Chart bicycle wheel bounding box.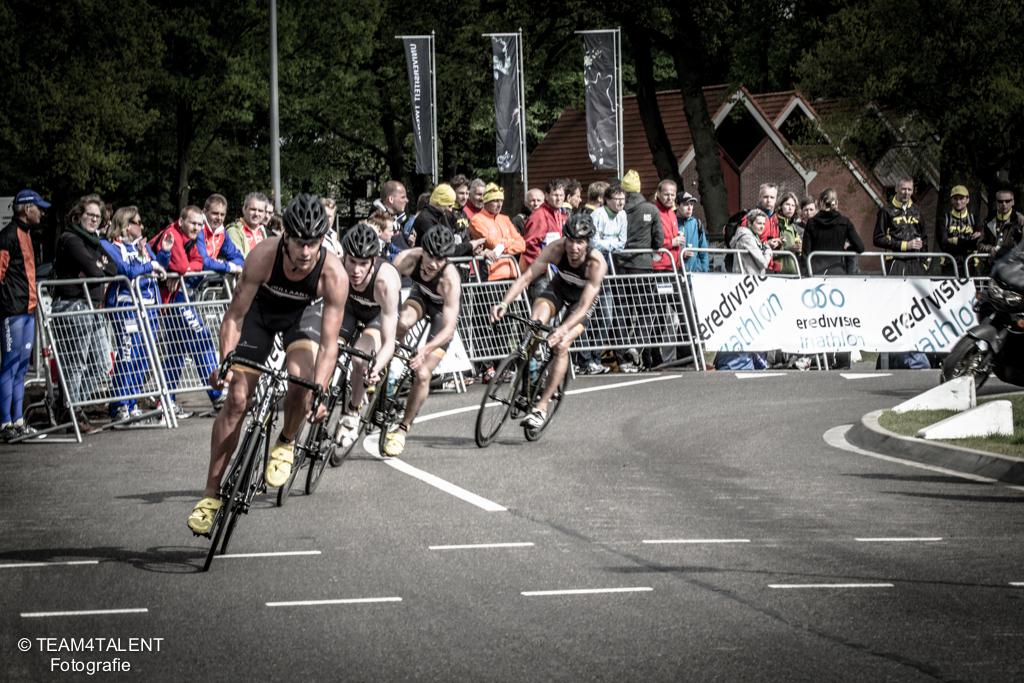
Charted: x1=322 y1=390 x2=373 y2=465.
